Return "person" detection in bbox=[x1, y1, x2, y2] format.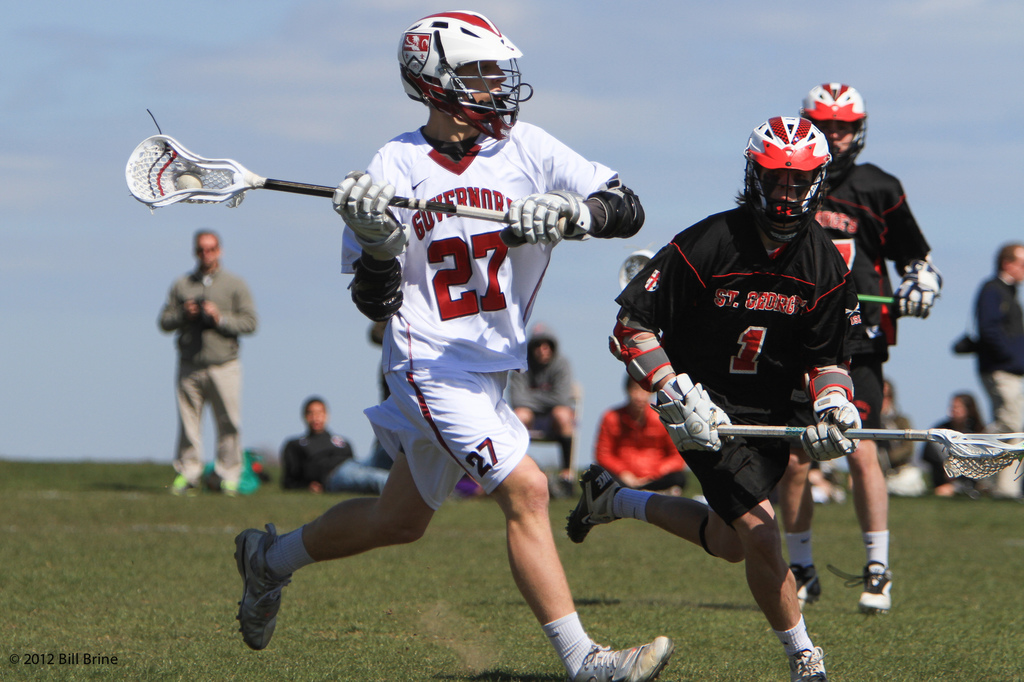
bbox=[795, 75, 935, 612].
